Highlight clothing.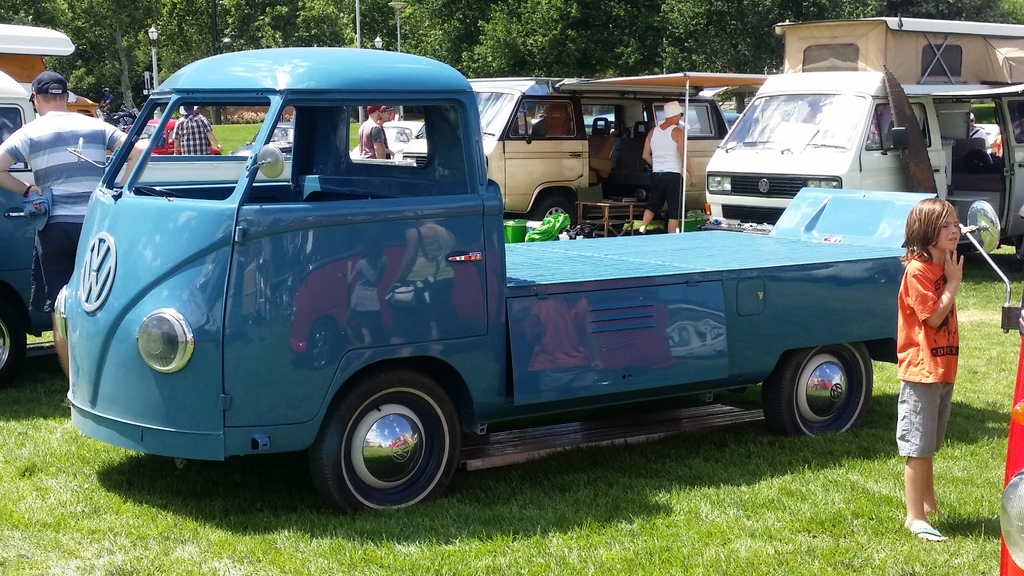
Highlighted region: bbox(173, 120, 218, 160).
